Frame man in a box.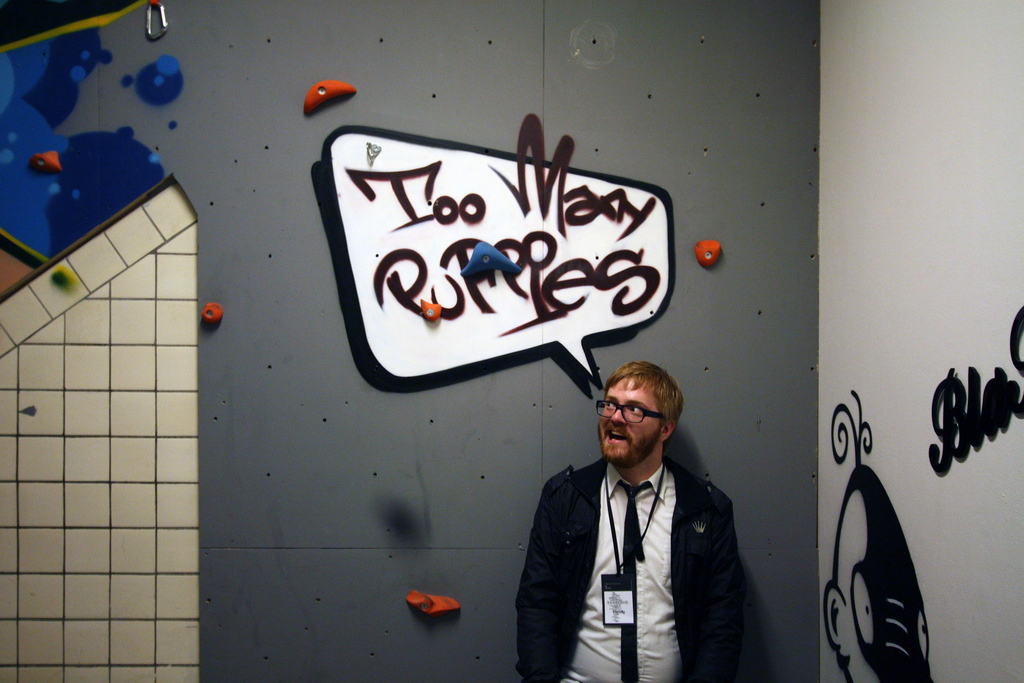
box=[509, 356, 742, 682].
